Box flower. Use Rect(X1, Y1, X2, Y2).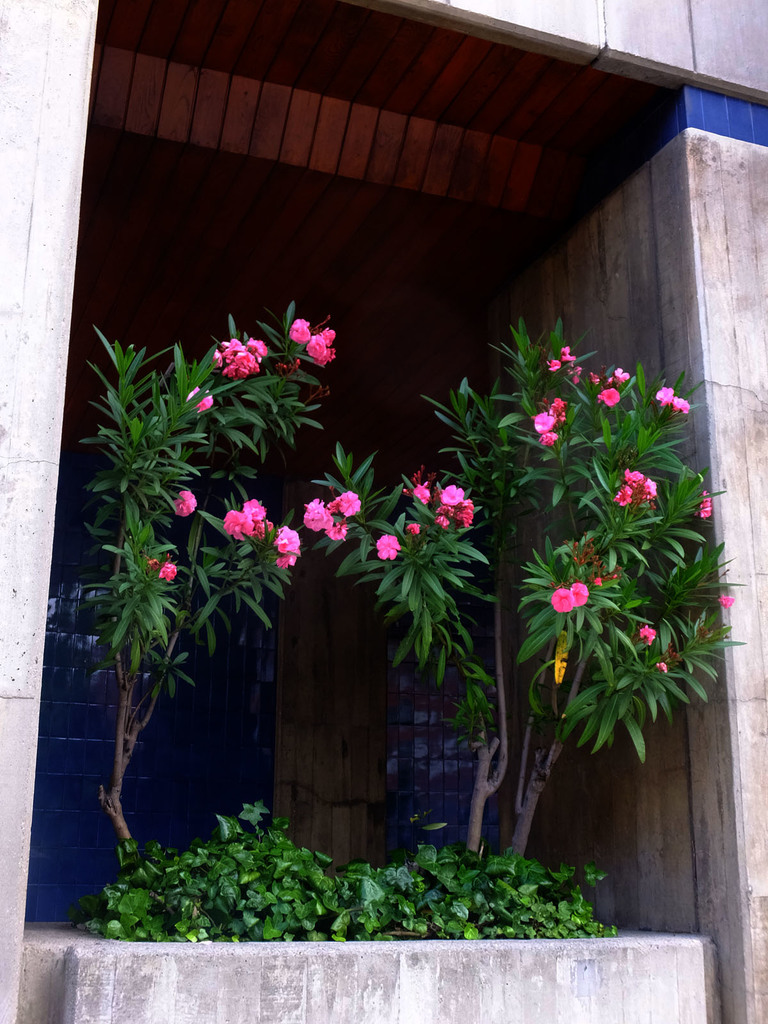
Rect(596, 391, 611, 407).
